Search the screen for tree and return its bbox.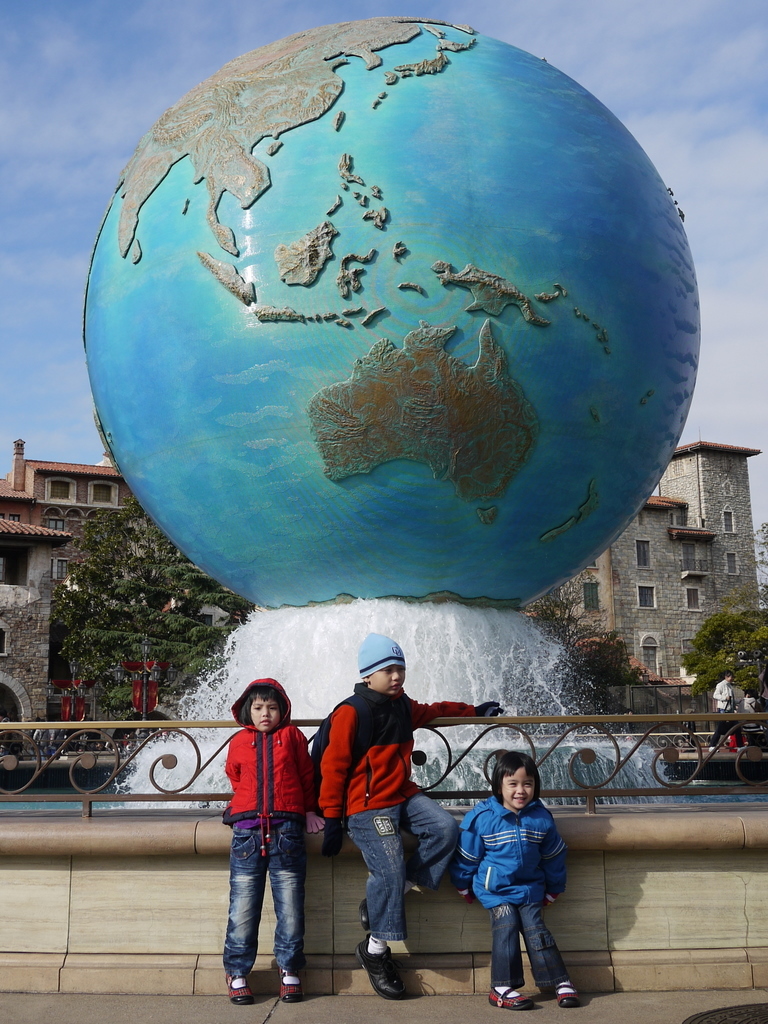
Found: [x1=680, y1=575, x2=767, y2=715].
